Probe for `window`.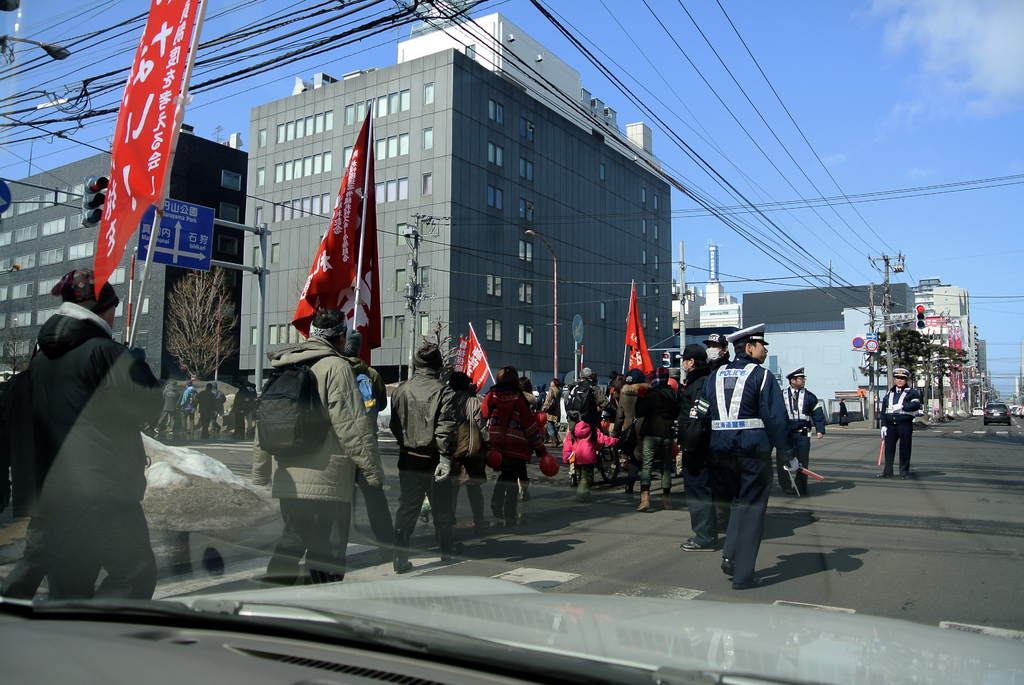
Probe result: (396, 87, 409, 112).
